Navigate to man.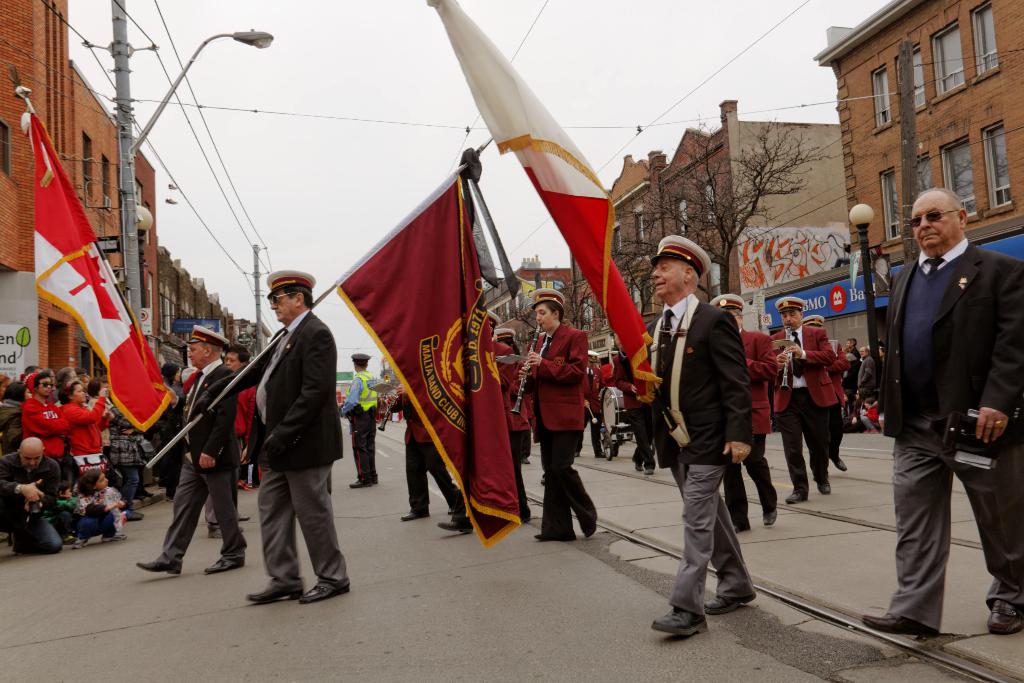
Navigation target: crop(714, 293, 776, 536).
